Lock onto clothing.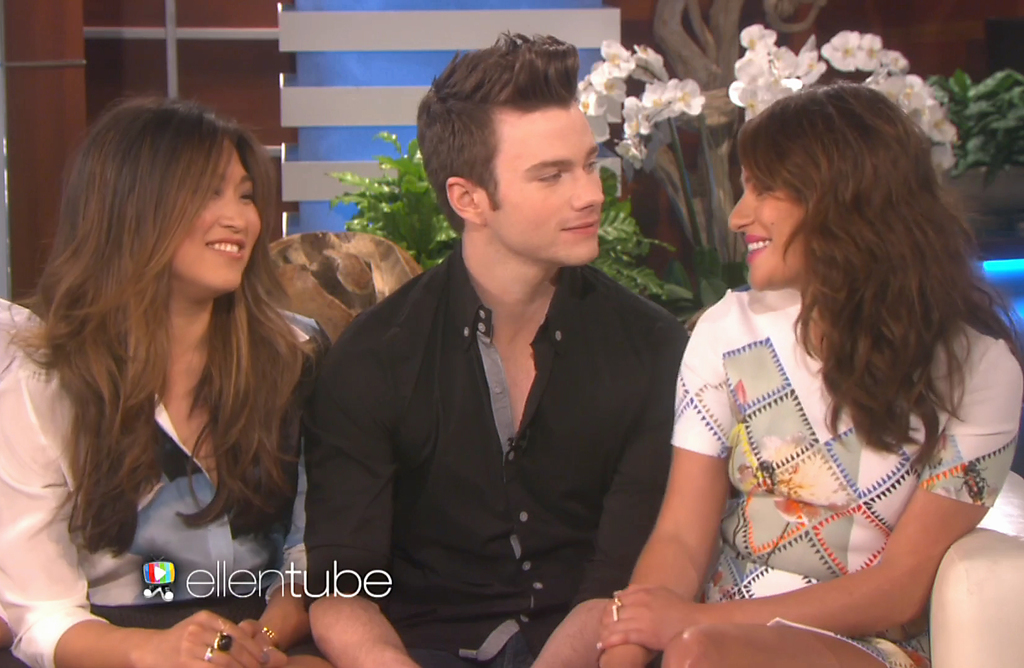
Locked: [0,305,333,667].
